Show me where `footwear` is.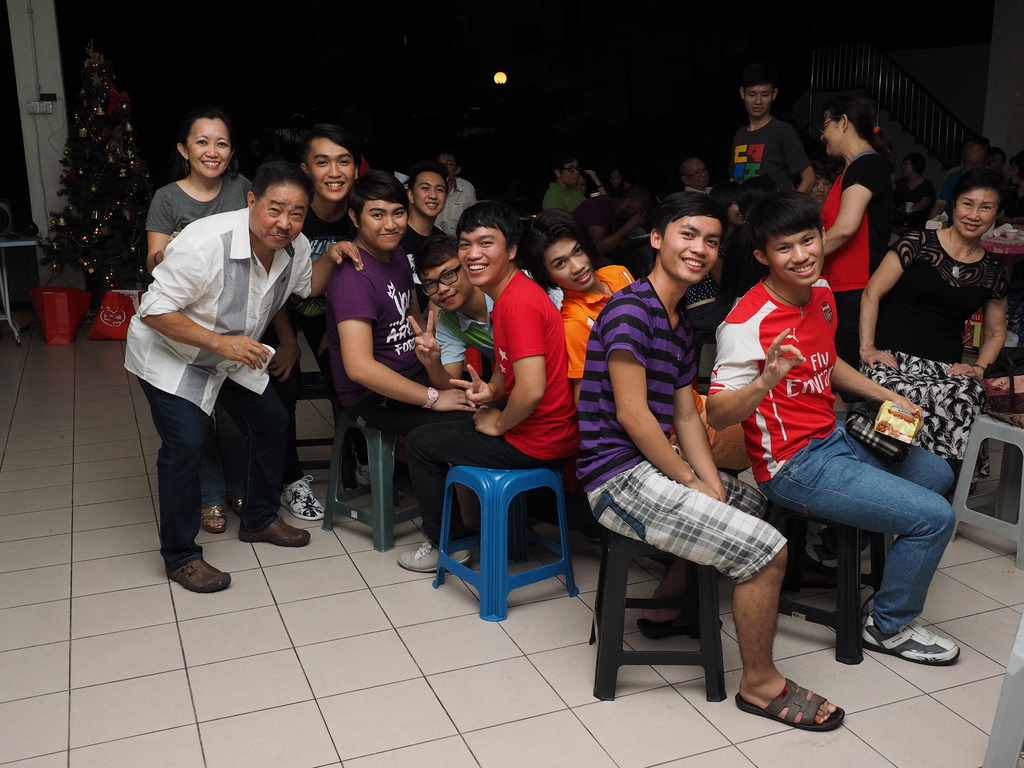
`footwear` is at crop(398, 535, 472, 572).
